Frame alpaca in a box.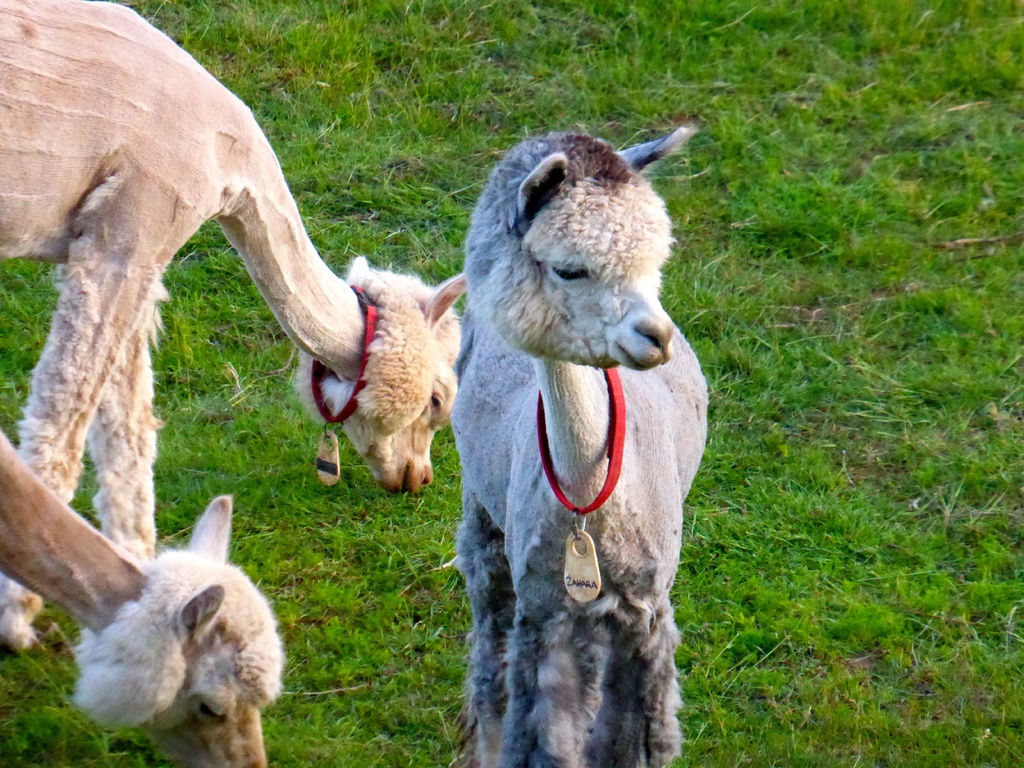
[x1=451, y1=124, x2=705, y2=767].
